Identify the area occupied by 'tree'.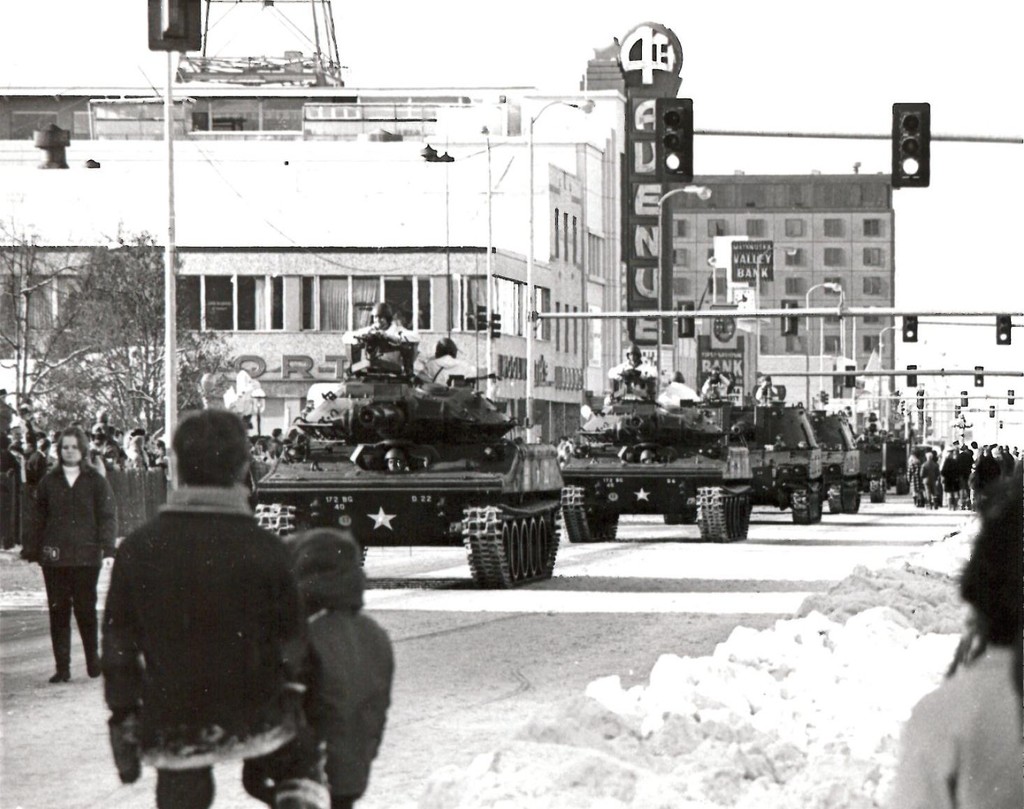
Area: (809,385,833,411).
